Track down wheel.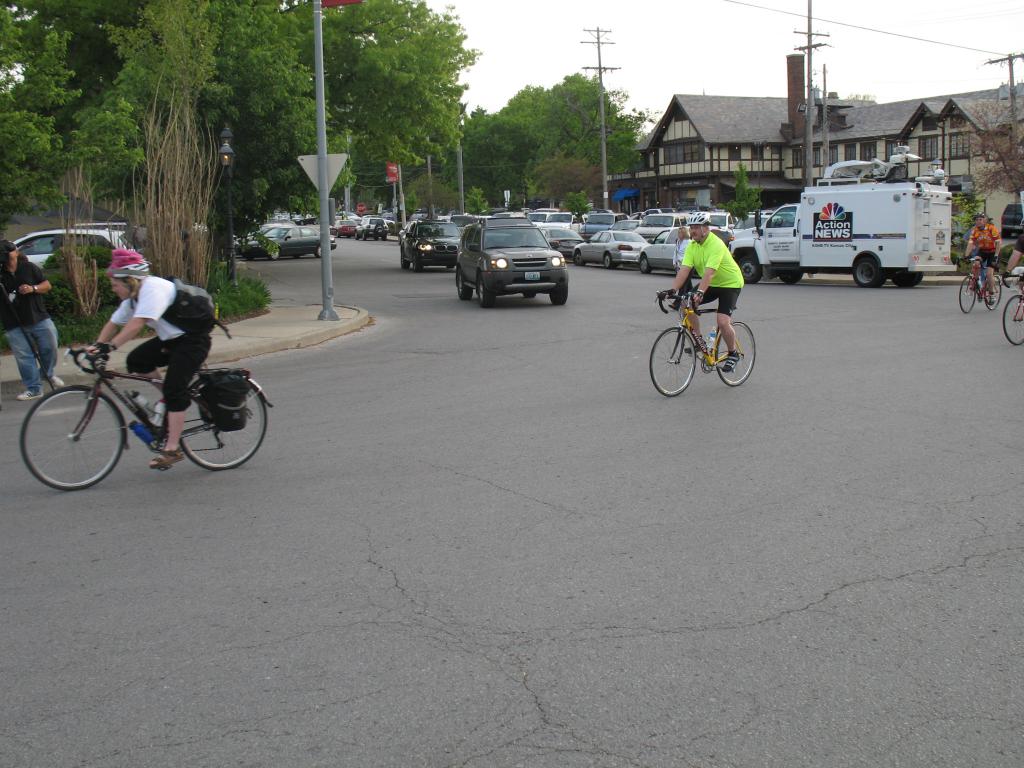
Tracked to BBox(547, 270, 572, 308).
